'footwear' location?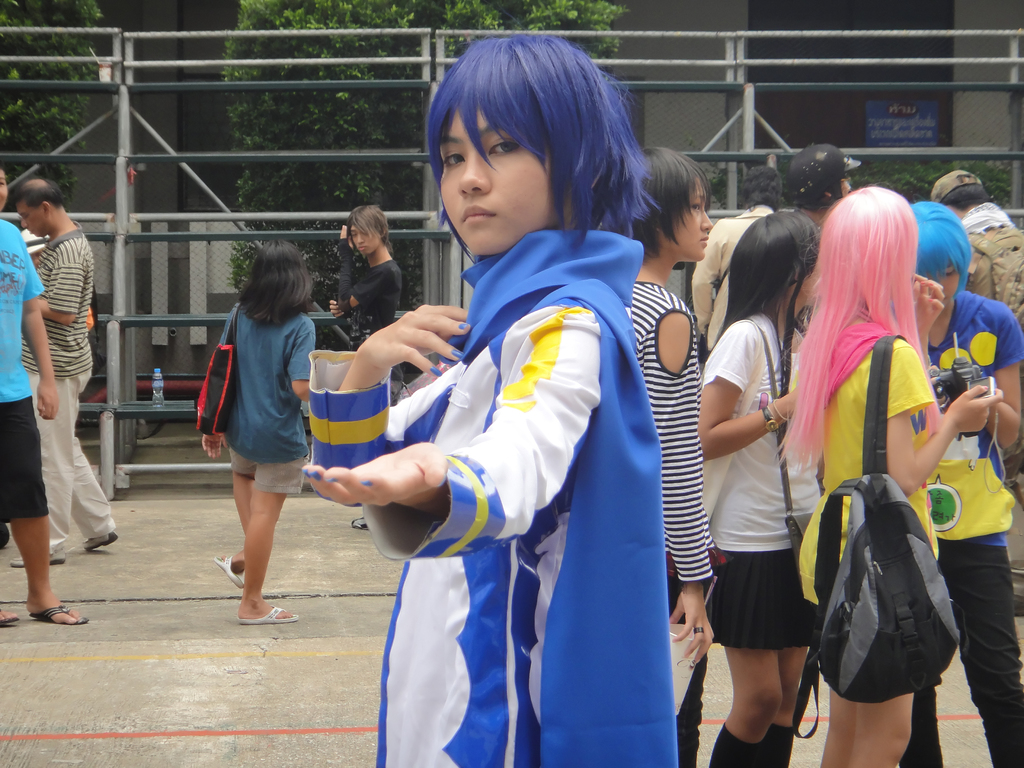
14:547:66:566
